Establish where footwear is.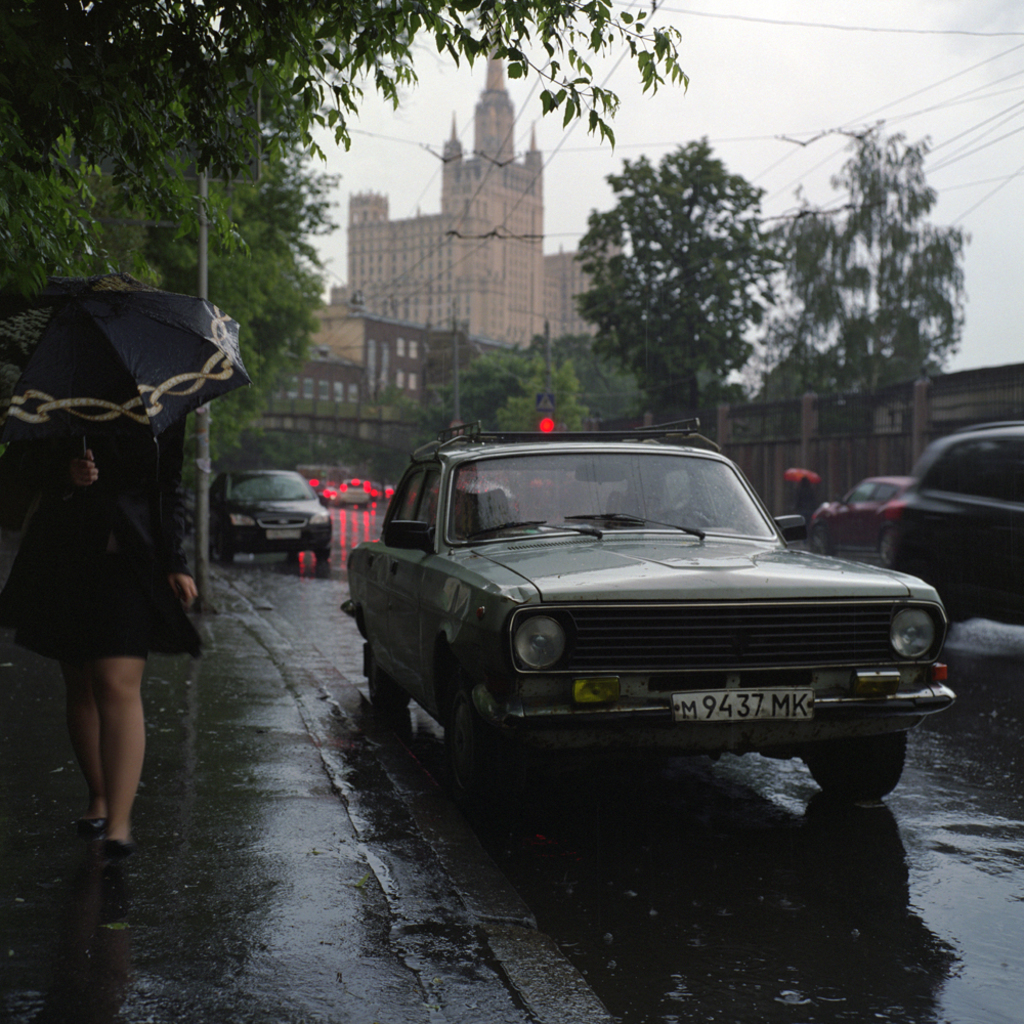
Established at l=69, t=813, r=108, b=837.
